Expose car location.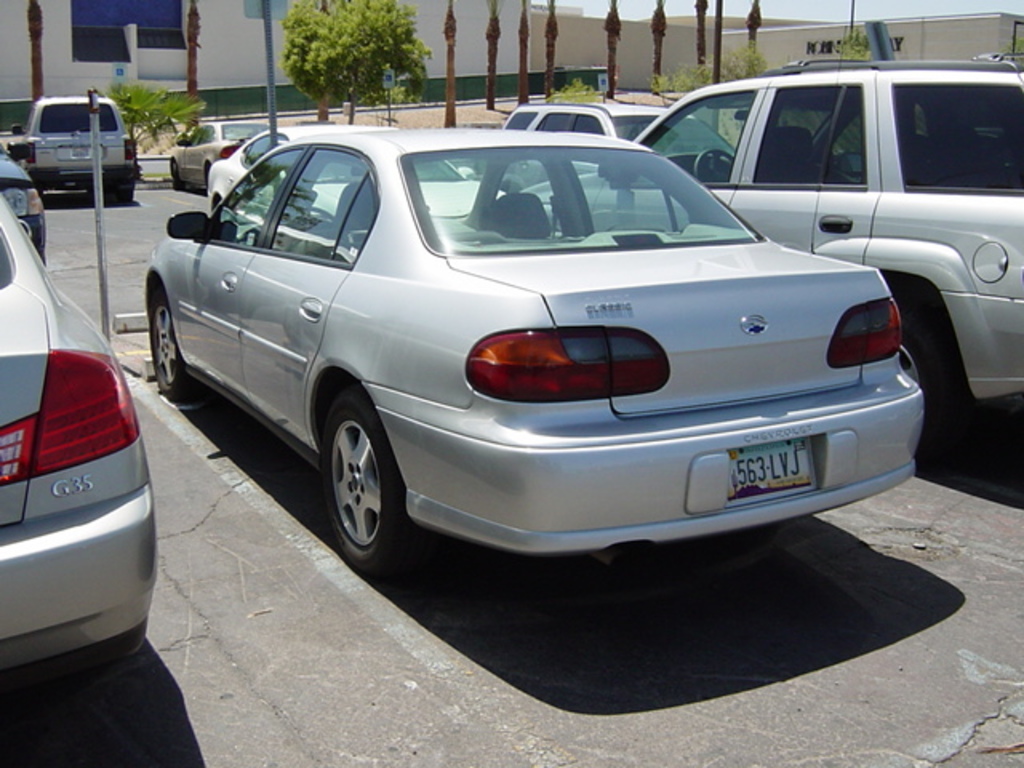
Exposed at 0 192 155 706.
